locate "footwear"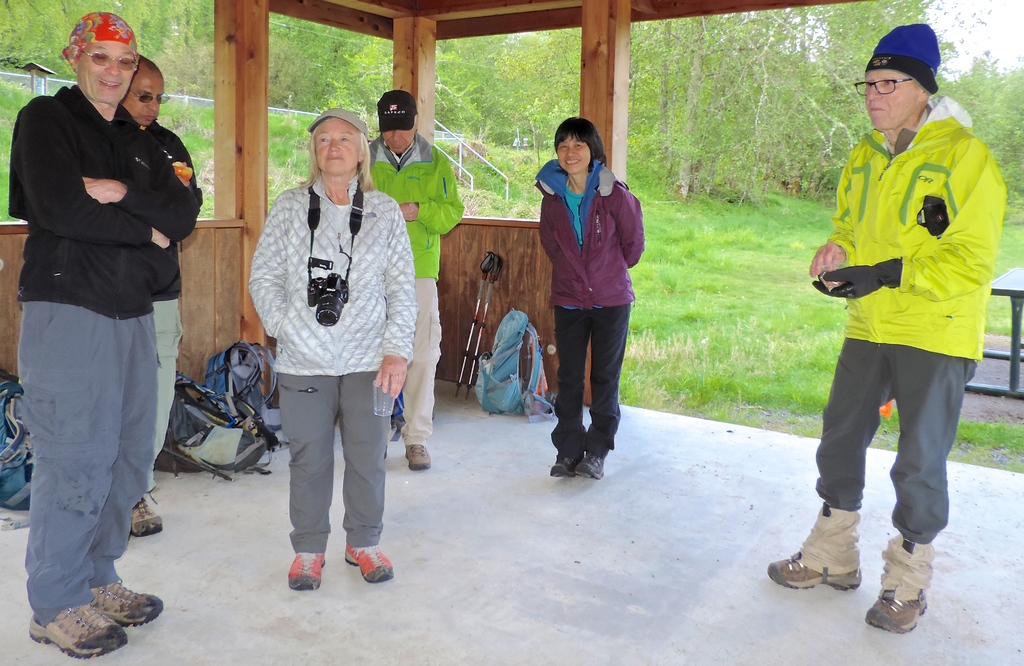
rect(285, 553, 328, 592)
